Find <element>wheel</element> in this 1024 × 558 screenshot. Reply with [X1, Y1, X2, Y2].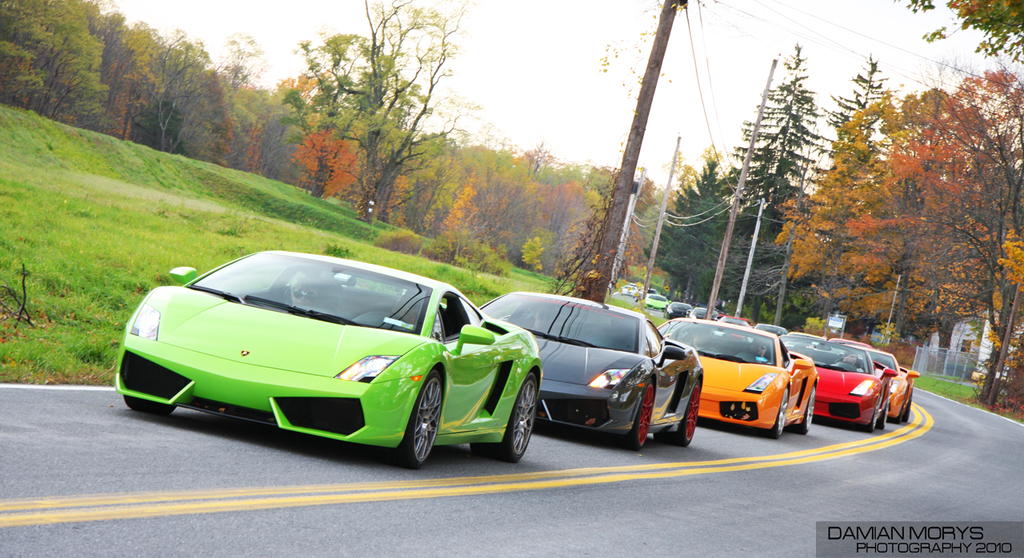
[472, 375, 547, 465].
